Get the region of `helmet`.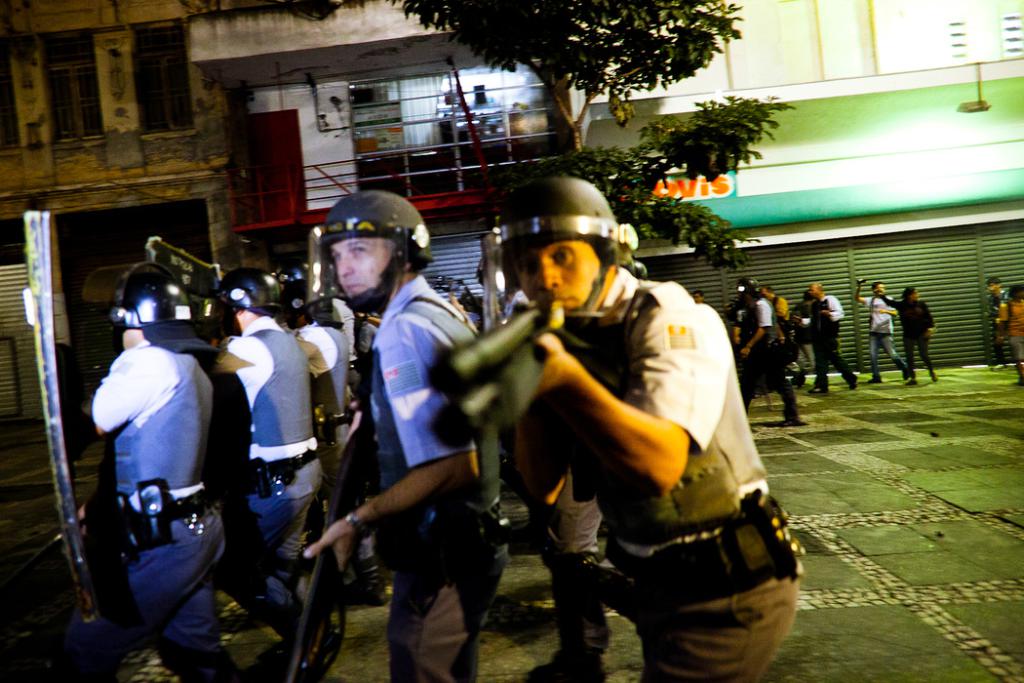
pyautogui.locateOnScreen(215, 267, 283, 334).
